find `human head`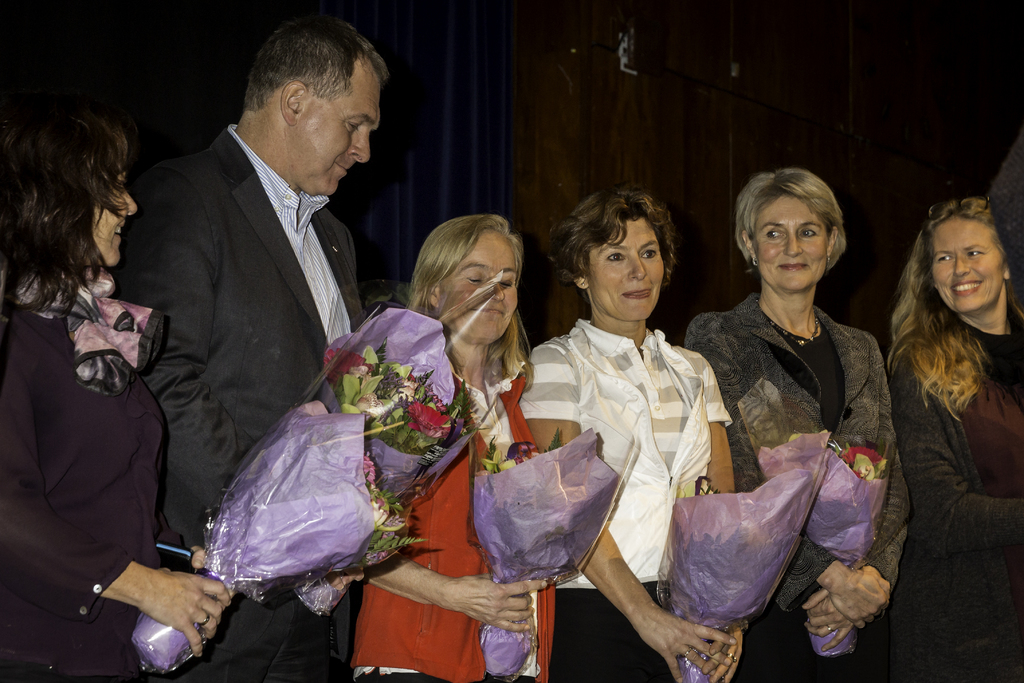
x1=0 y1=110 x2=139 y2=268
